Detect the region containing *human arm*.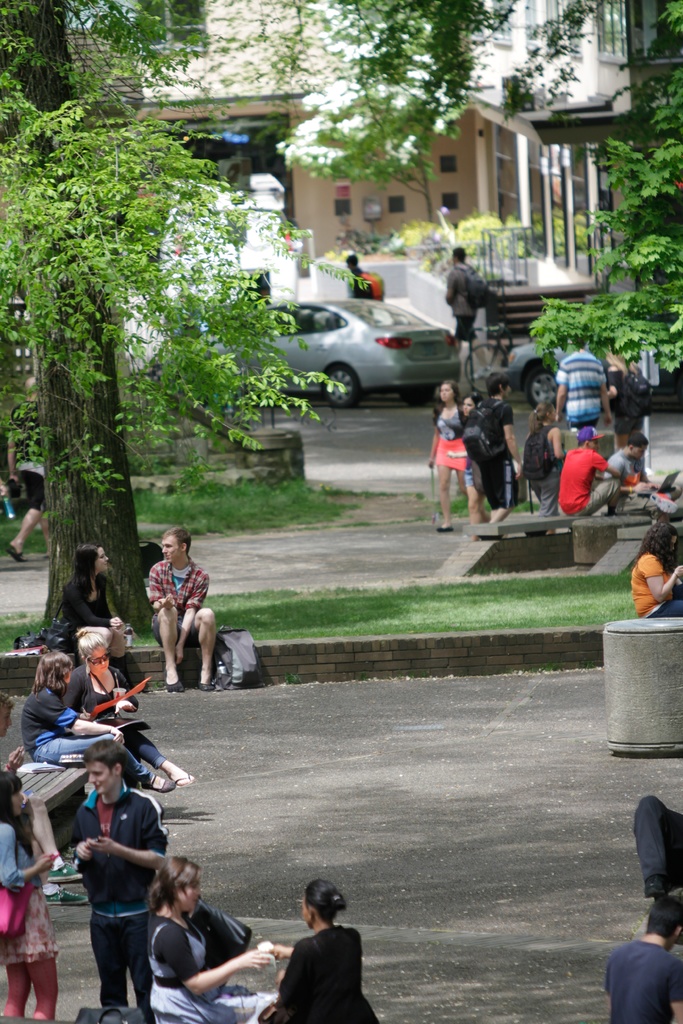
locate(114, 691, 137, 717).
